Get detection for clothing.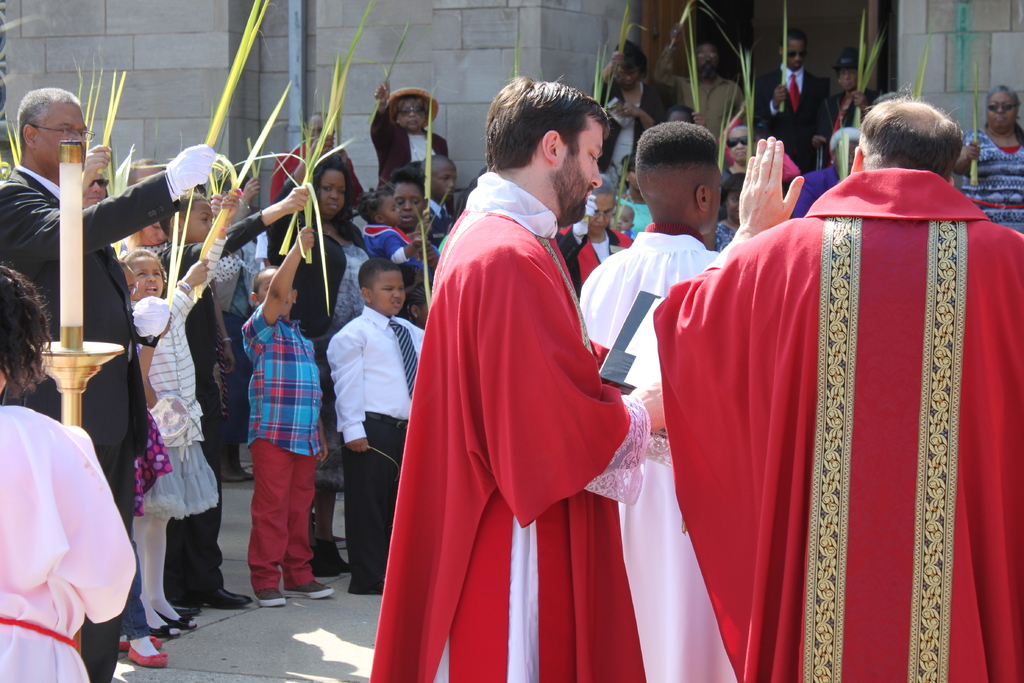
Detection: 269/142/360/213.
